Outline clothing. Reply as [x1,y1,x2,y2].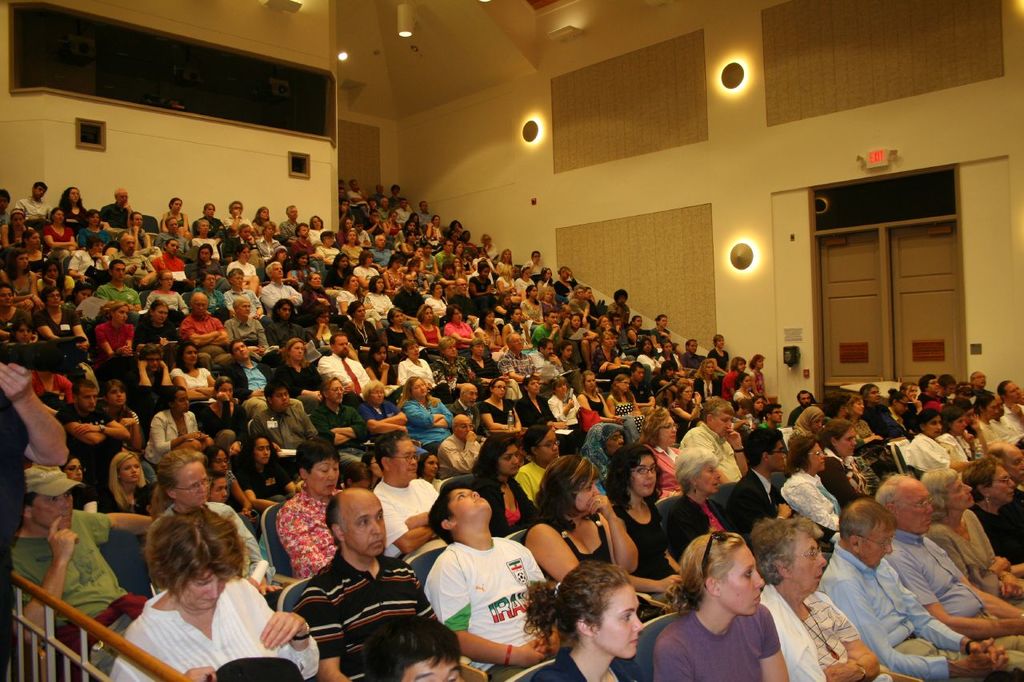
[874,540,1023,653].
